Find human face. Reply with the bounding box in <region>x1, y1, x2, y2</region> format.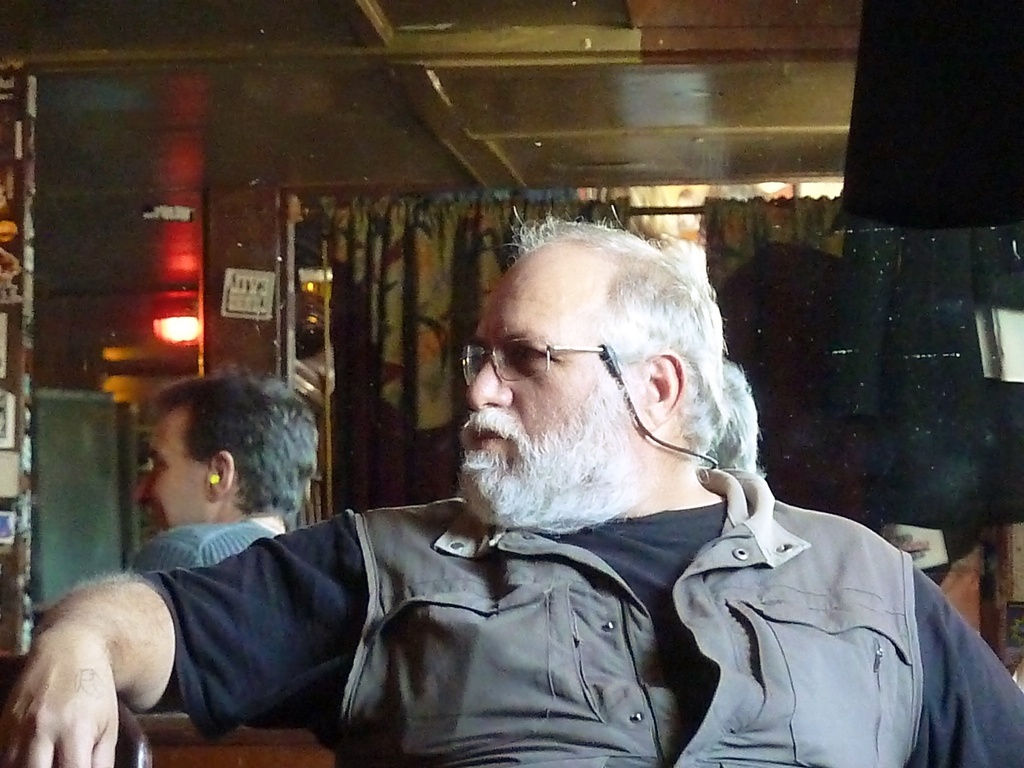
<region>461, 247, 645, 520</region>.
